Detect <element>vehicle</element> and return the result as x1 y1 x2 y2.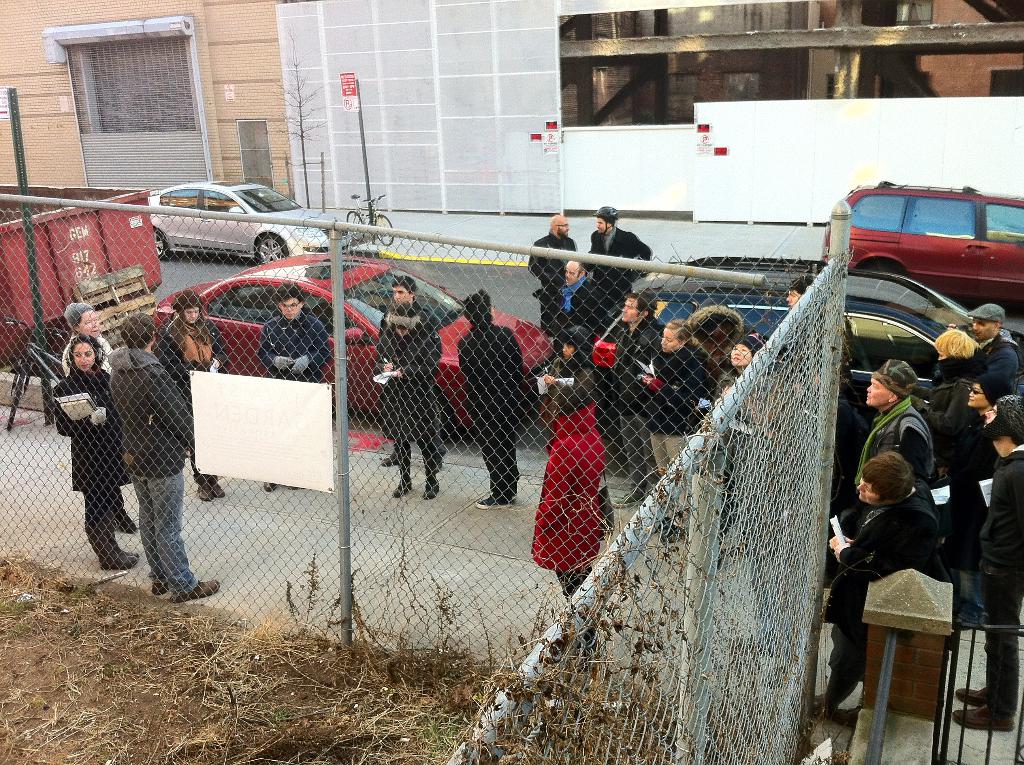
340 188 396 250.
